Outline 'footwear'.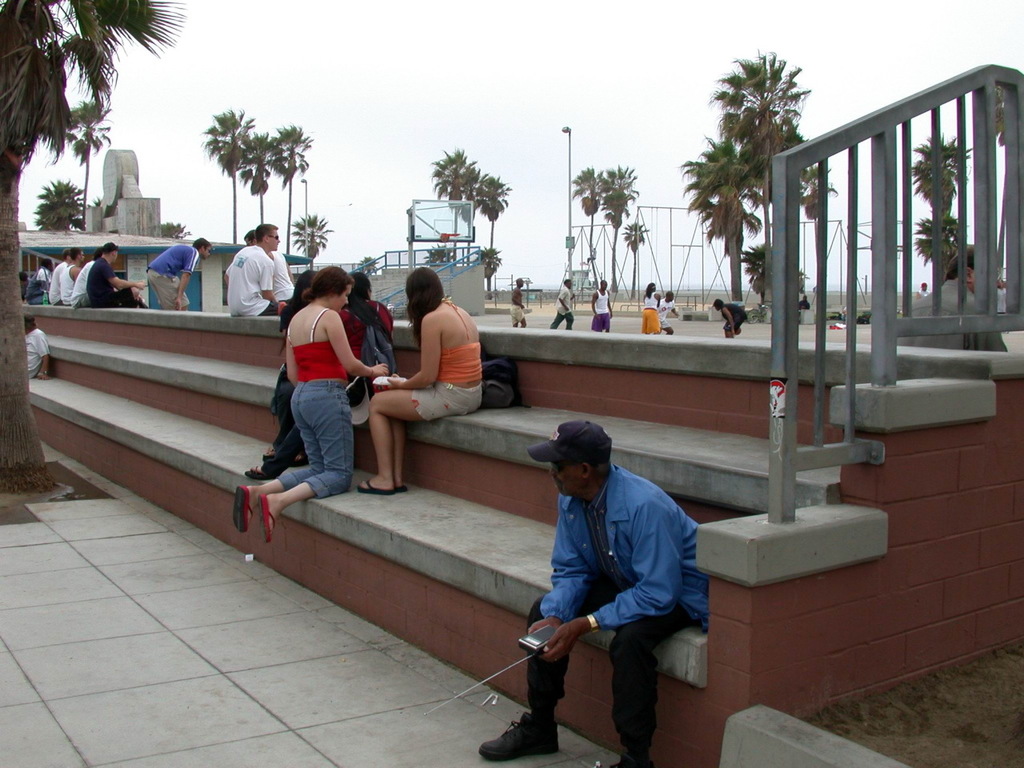
Outline: pyautogui.locateOnScreen(605, 751, 658, 767).
